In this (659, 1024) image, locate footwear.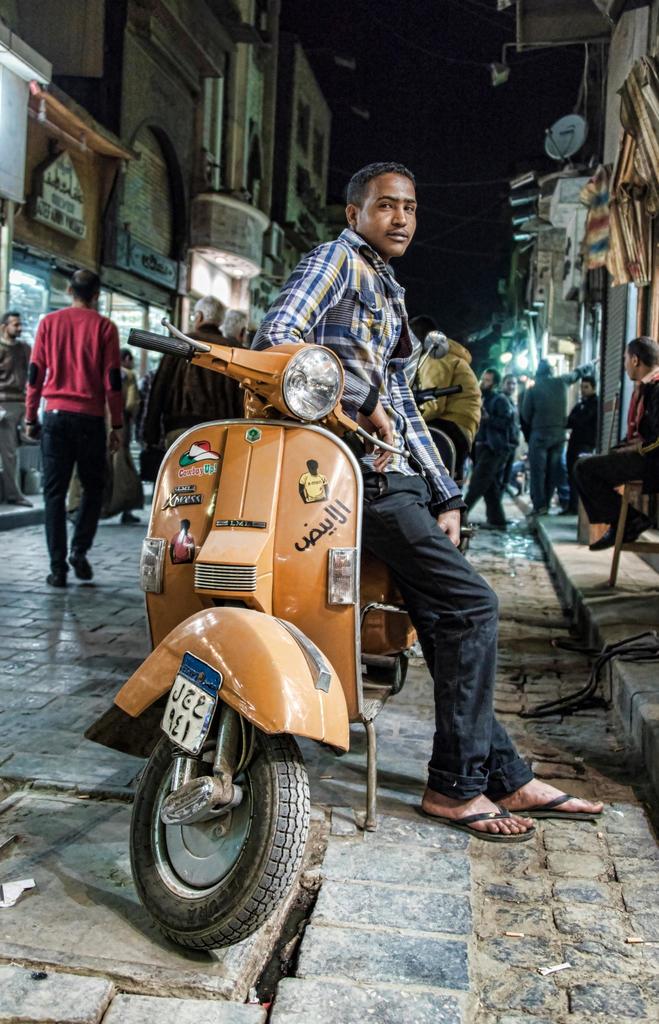
Bounding box: (41, 575, 69, 591).
